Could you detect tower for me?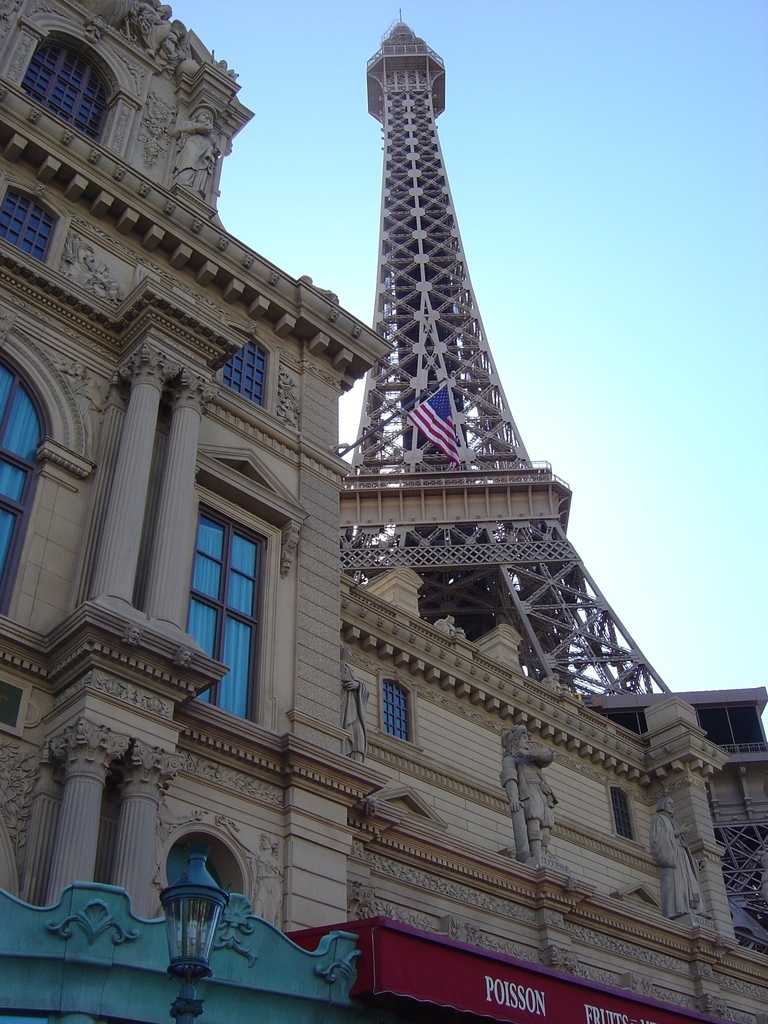
Detection result: {"x1": 319, "y1": 0, "x2": 584, "y2": 605}.
